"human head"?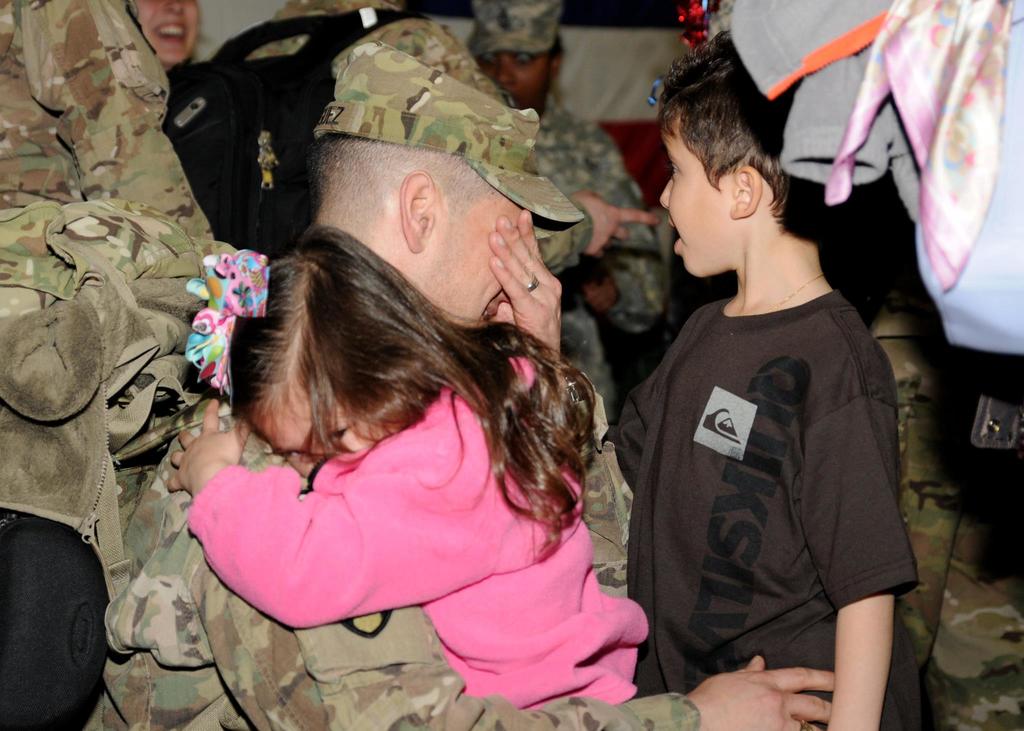
[460, 0, 566, 118]
